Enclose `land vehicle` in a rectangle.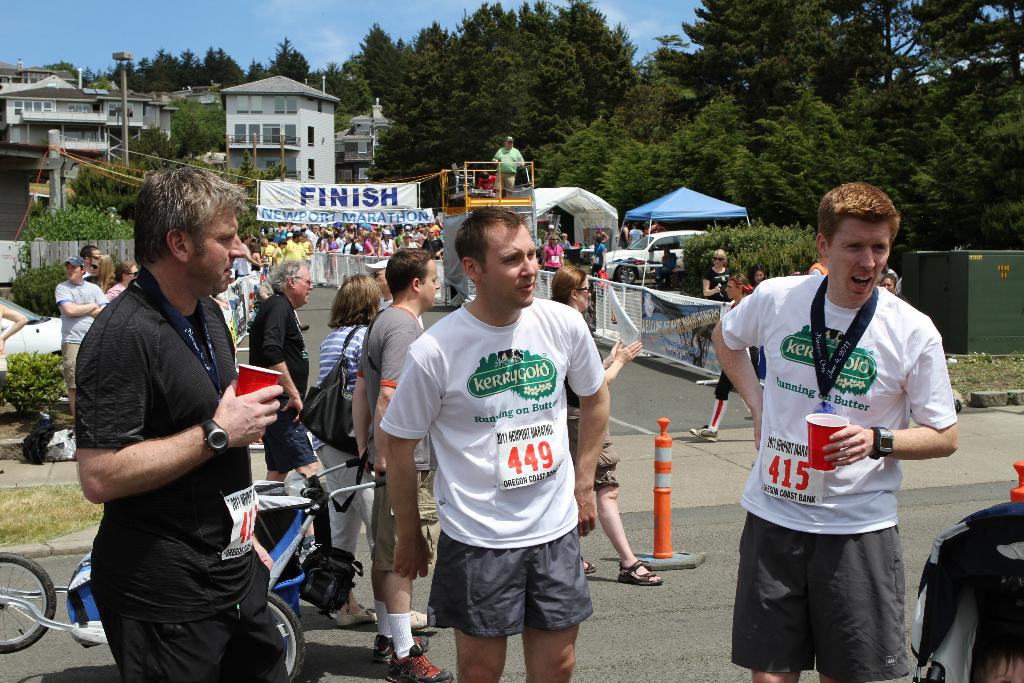
BBox(595, 230, 710, 288).
